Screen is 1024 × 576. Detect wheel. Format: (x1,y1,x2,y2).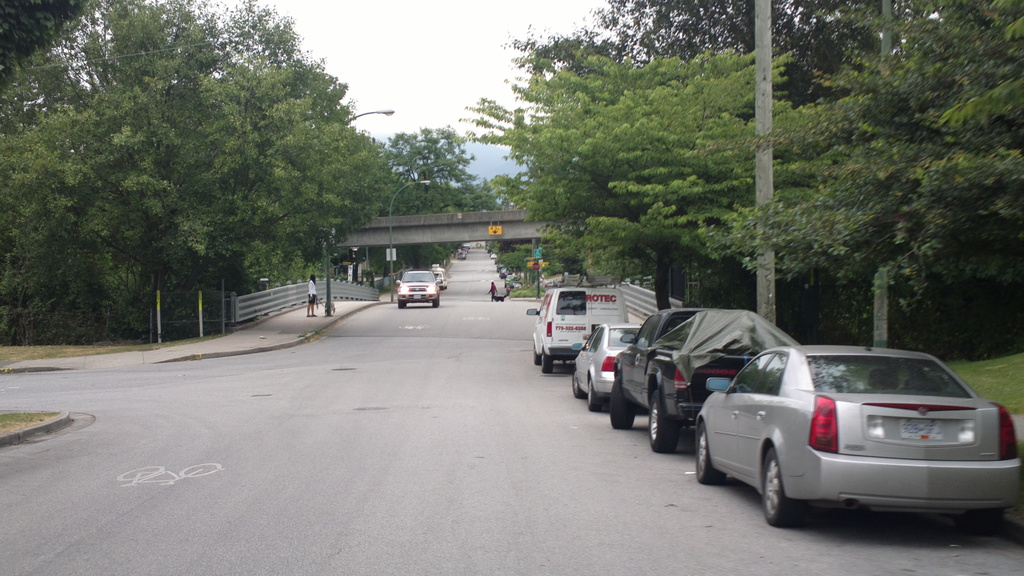
(760,447,804,529).
